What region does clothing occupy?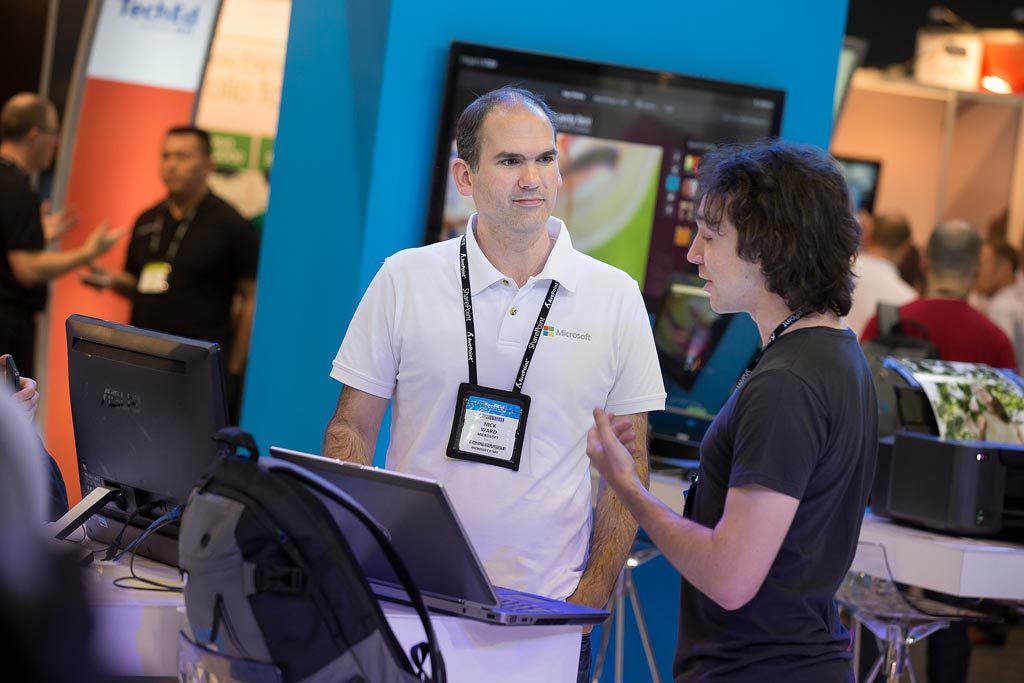
(x1=99, y1=140, x2=245, y2=344).
